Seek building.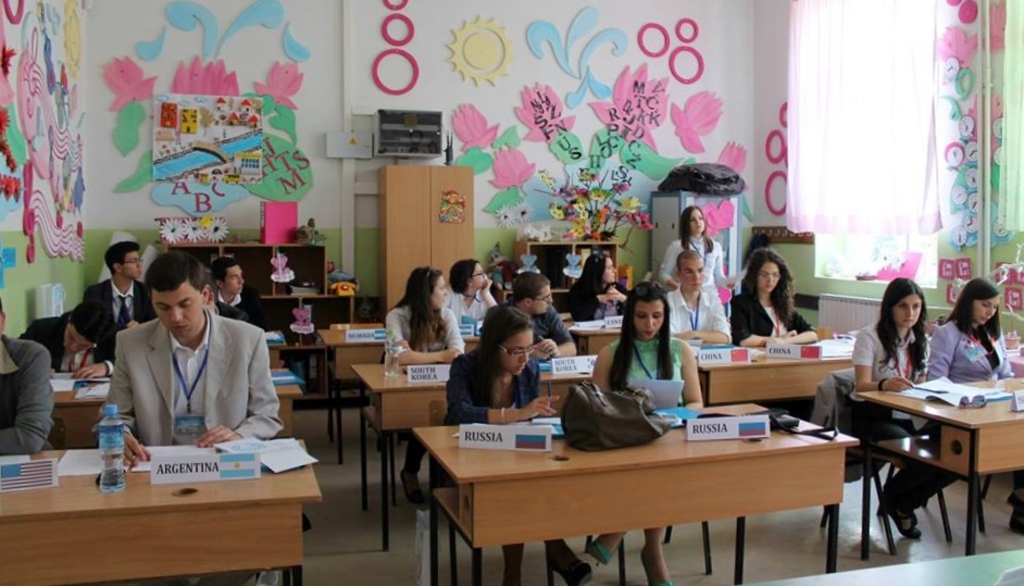
BBox(0, 0, 1023, 585).
